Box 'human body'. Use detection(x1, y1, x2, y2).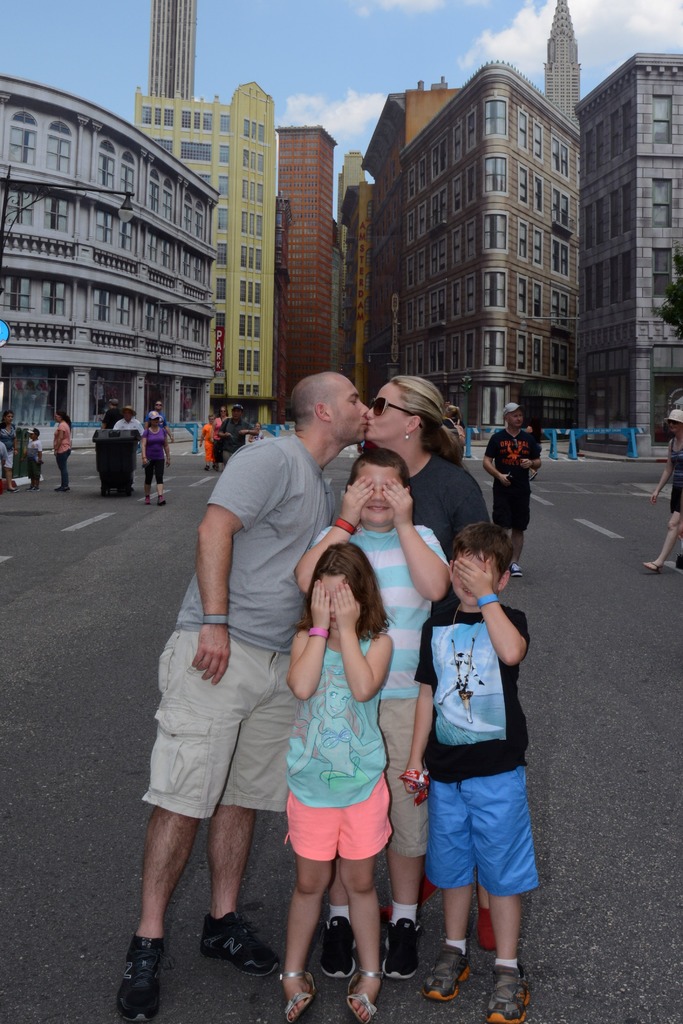
detection(105, 405, 122, 440).
